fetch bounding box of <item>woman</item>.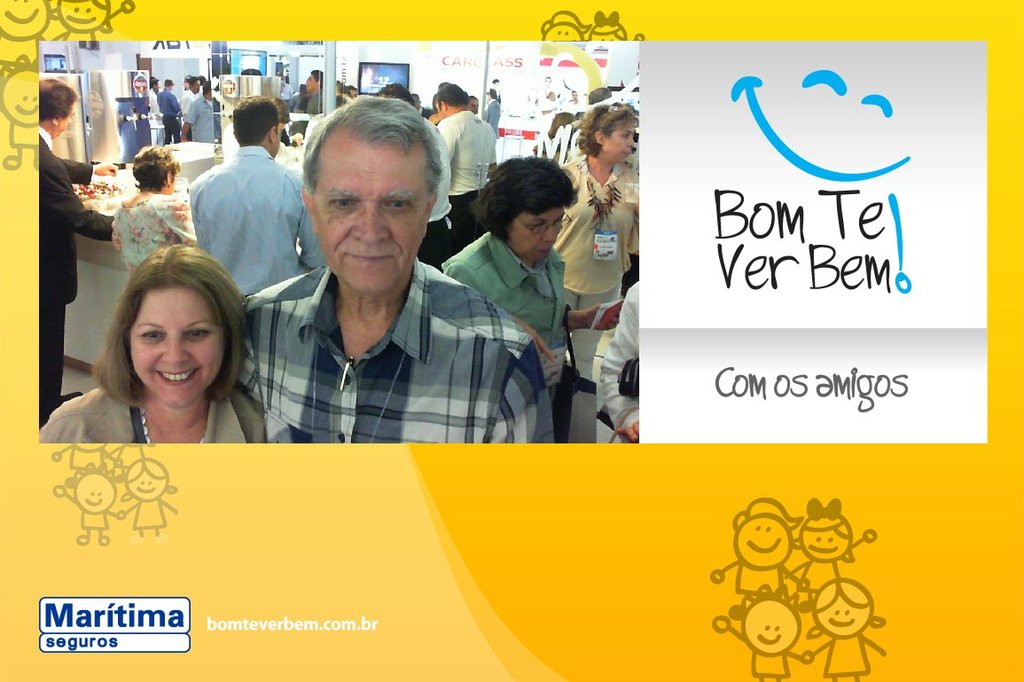
Bbox: <bbox>597, 281, 638, 443</bbox>.
